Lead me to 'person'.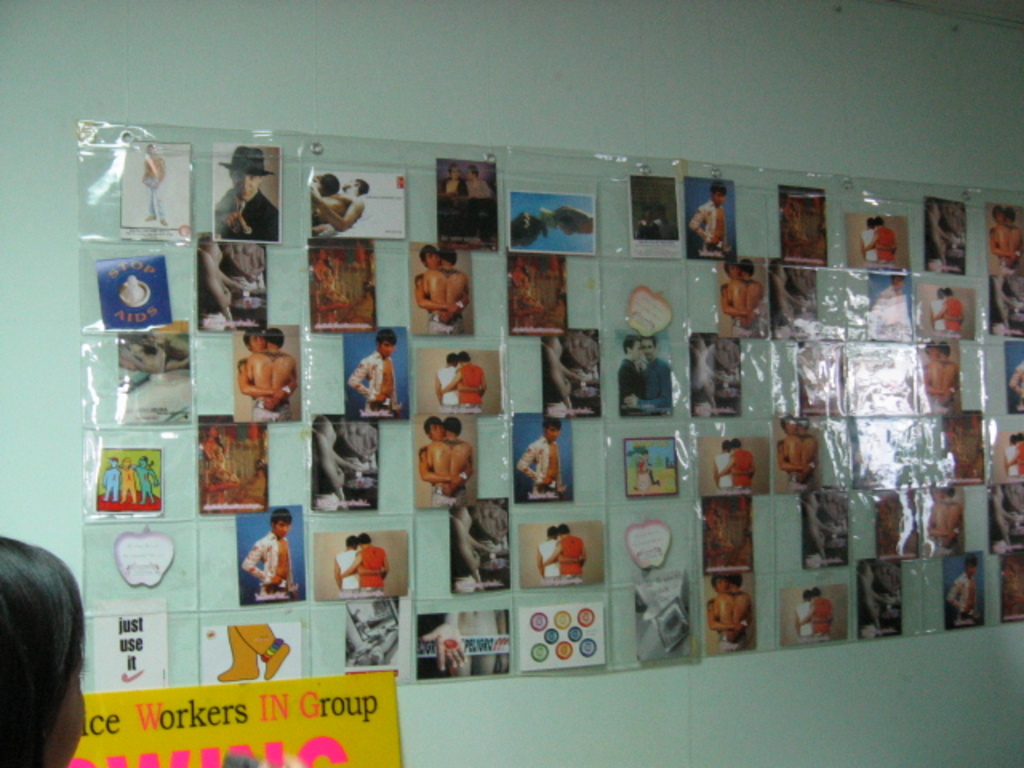
Lead to [x1=710, y1=434, x2=757, y2=488].
